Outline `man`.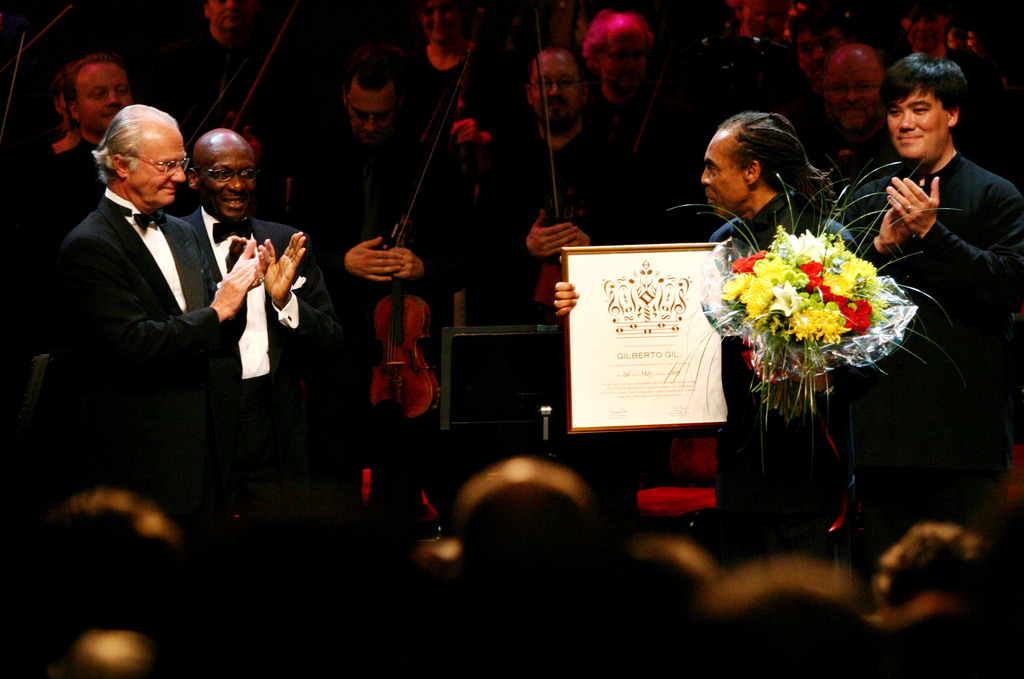
Outline: (39,52,131,241).
